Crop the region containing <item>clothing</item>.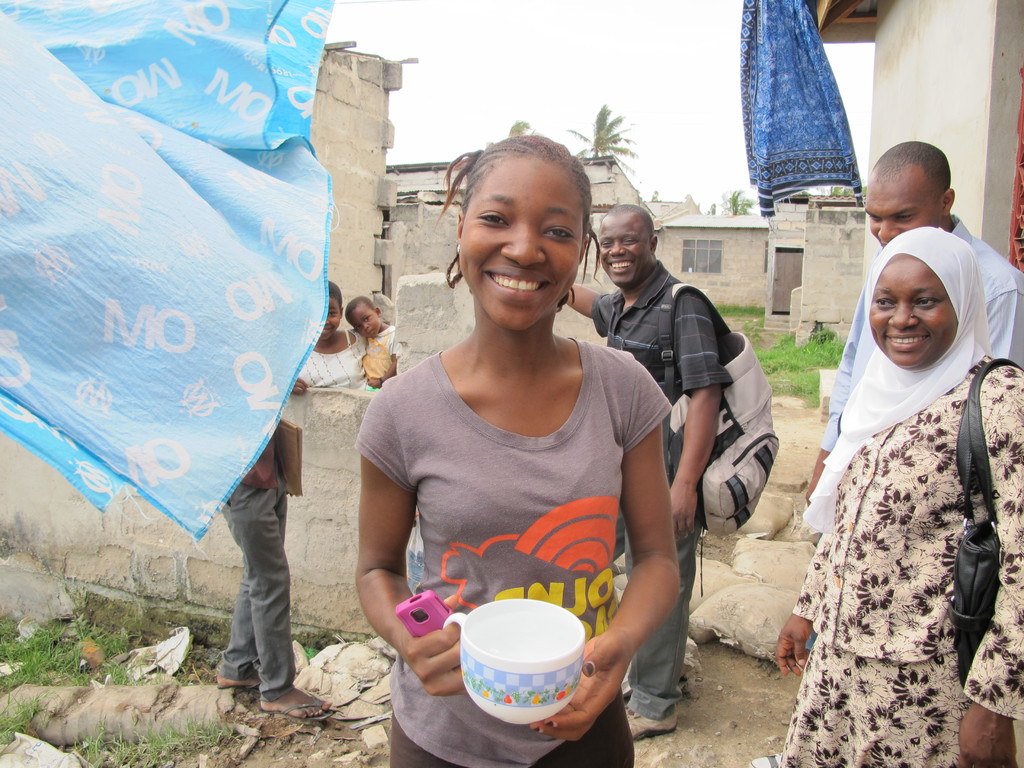
Crop region: region(358, 271, 666, 682).
